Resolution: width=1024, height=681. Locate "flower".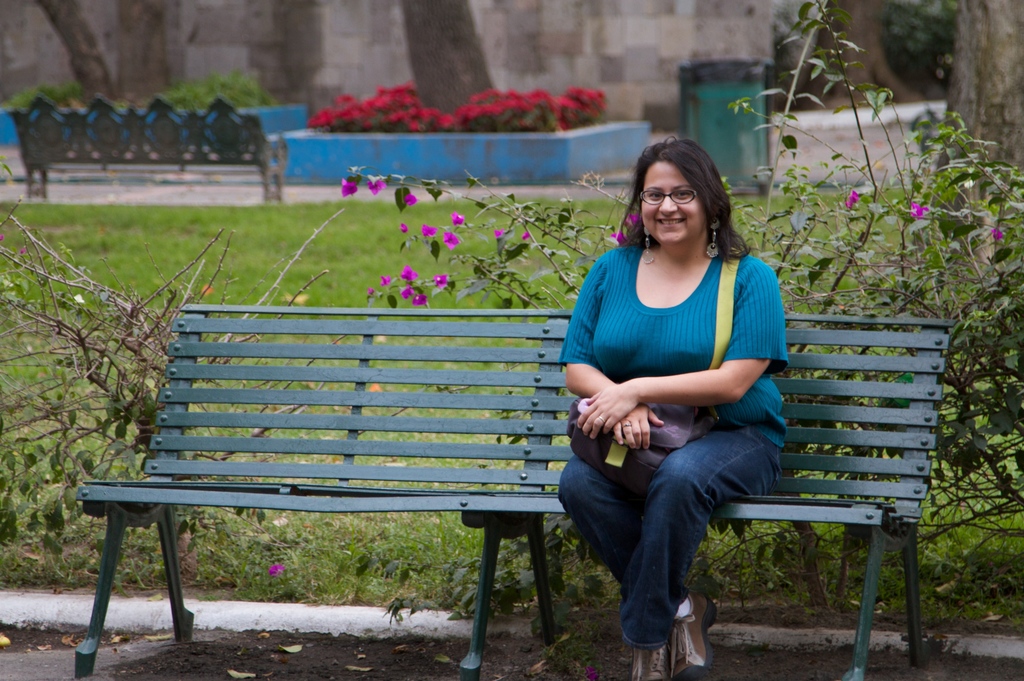
[left=341, top=178, right=357, bottom=198].
